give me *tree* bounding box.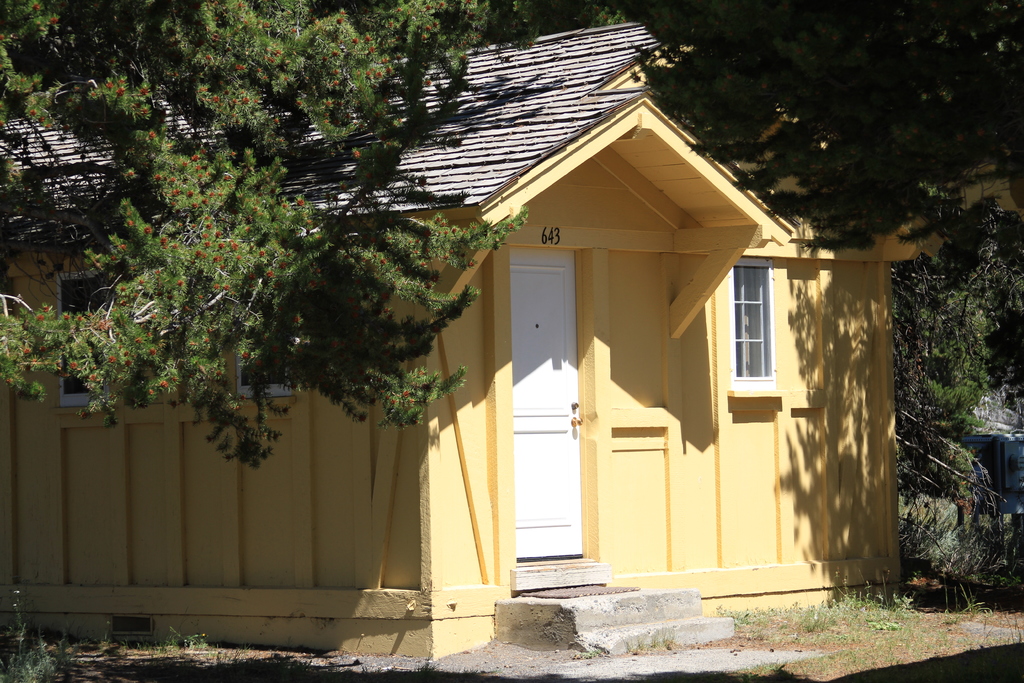
{"left": 887, "top": 220, "right": 1023, "bottom": 579}.
